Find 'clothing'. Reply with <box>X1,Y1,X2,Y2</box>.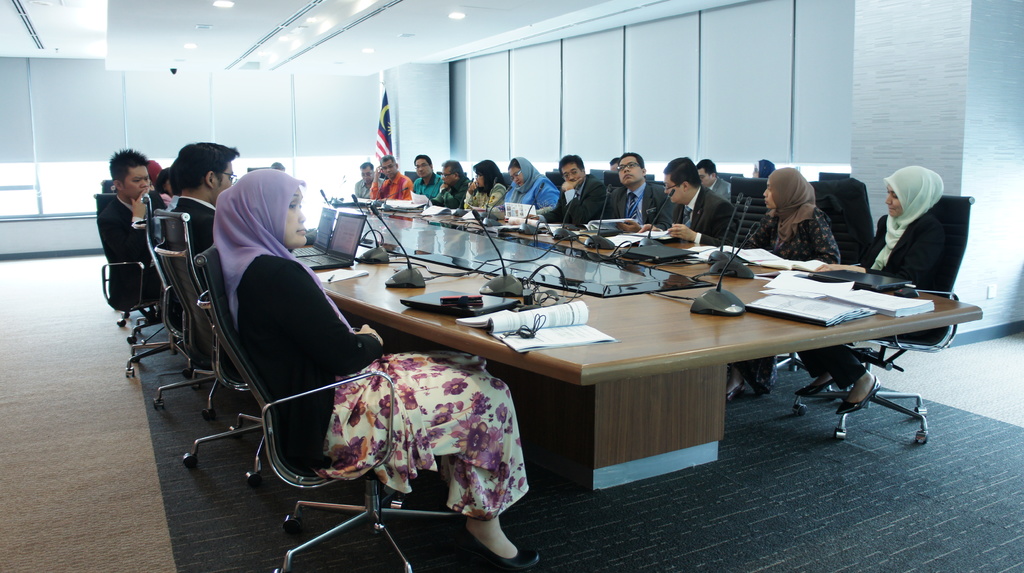
<box>353,173,384,202</box>.
